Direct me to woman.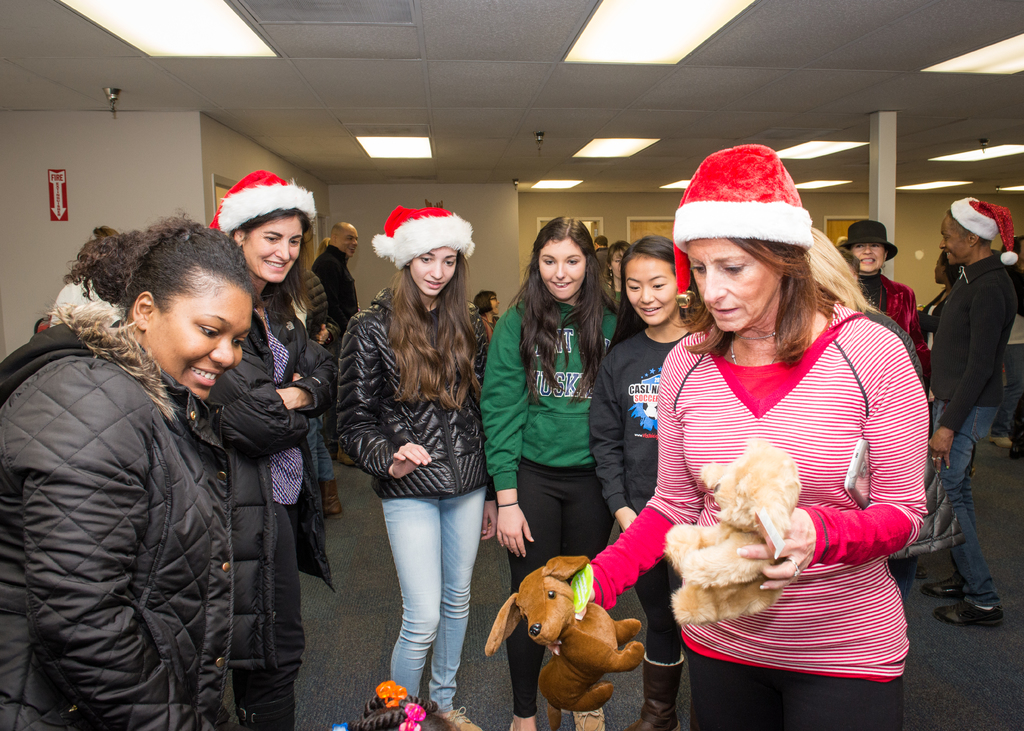
Direction: detection(610, 177, 931, 725).
